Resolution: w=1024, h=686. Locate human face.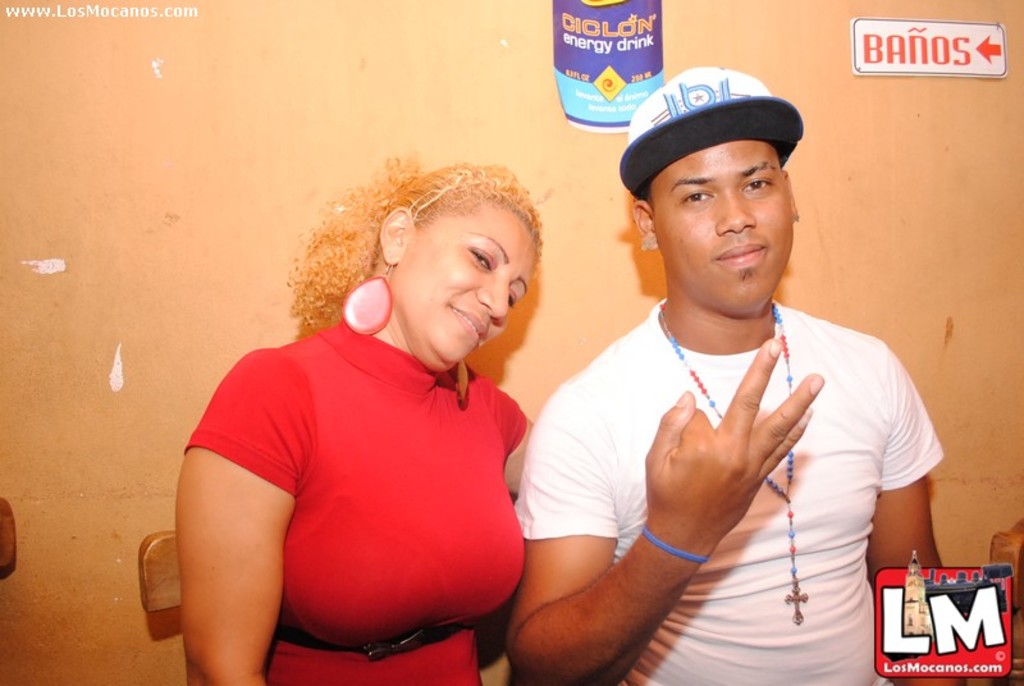
bbox(650, 141, 791, 312).
